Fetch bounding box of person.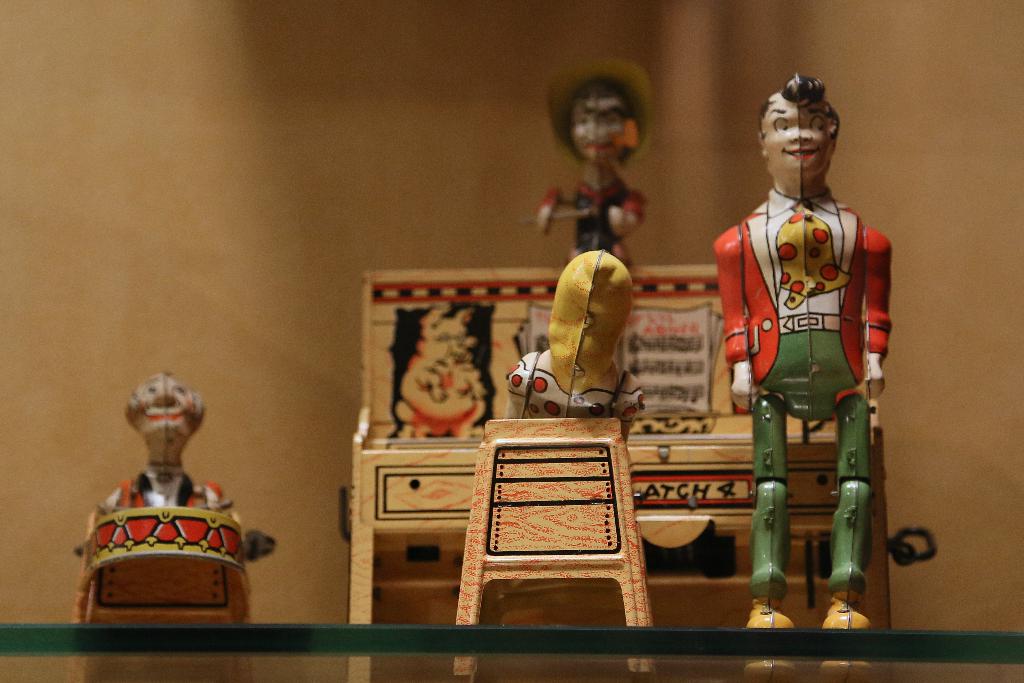
Bbox: left=97, top=368, right=226, bottom=514.
